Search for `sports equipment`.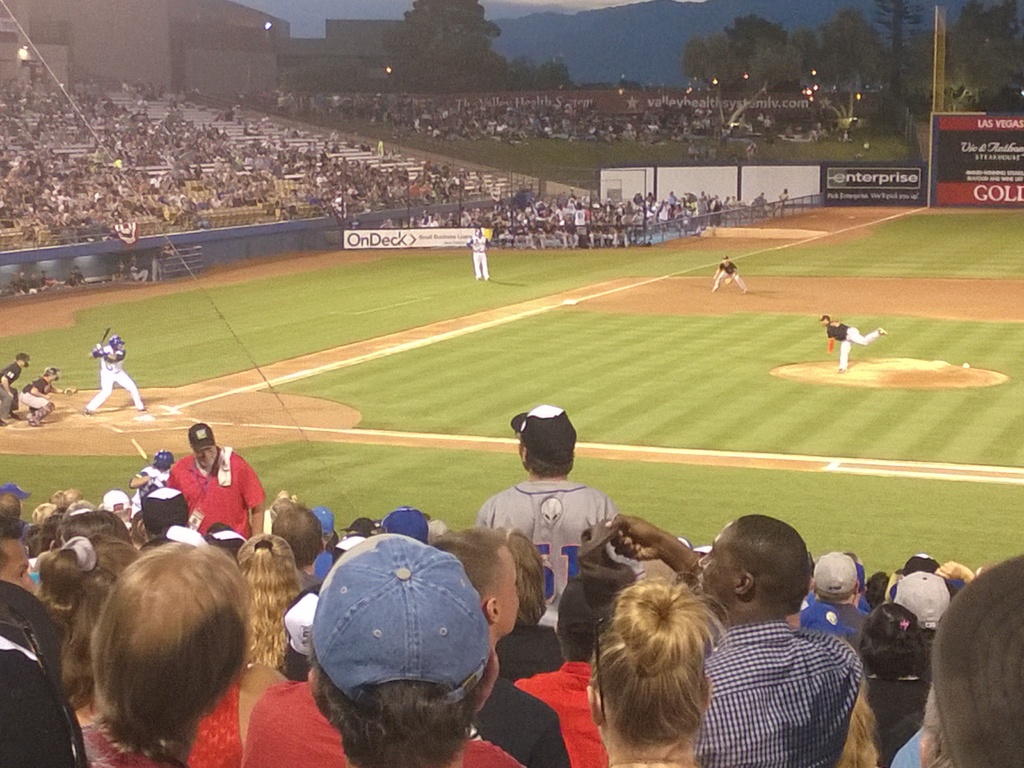
Found at (x1=39, y1=362, x2=63, y2=382).
